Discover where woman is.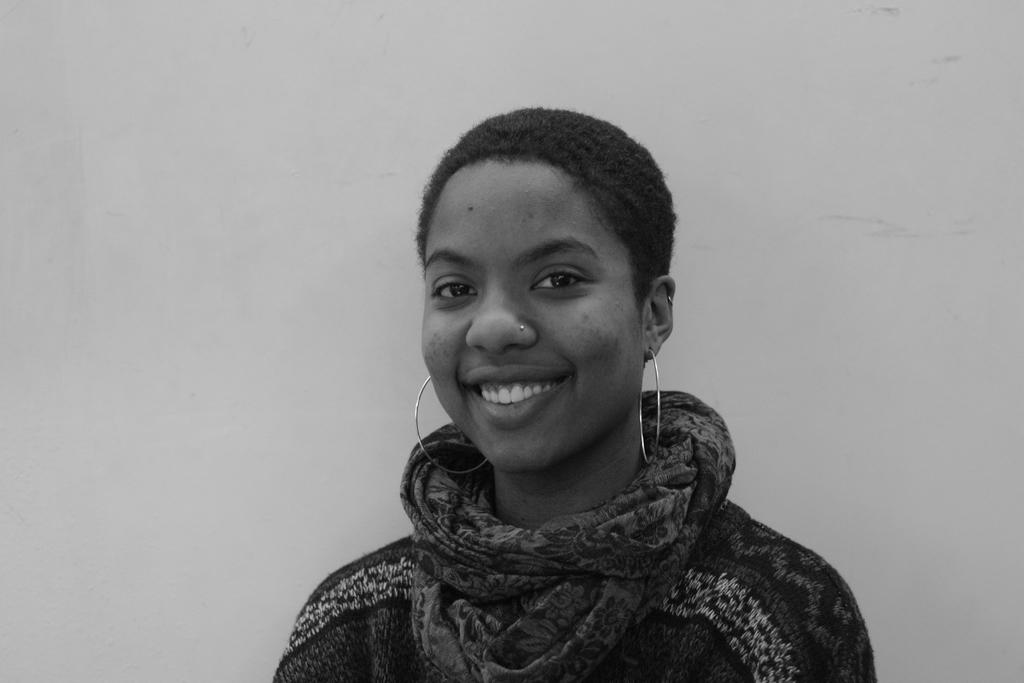
Discovered at (left=257, top=129, right=870, bottom=682).
